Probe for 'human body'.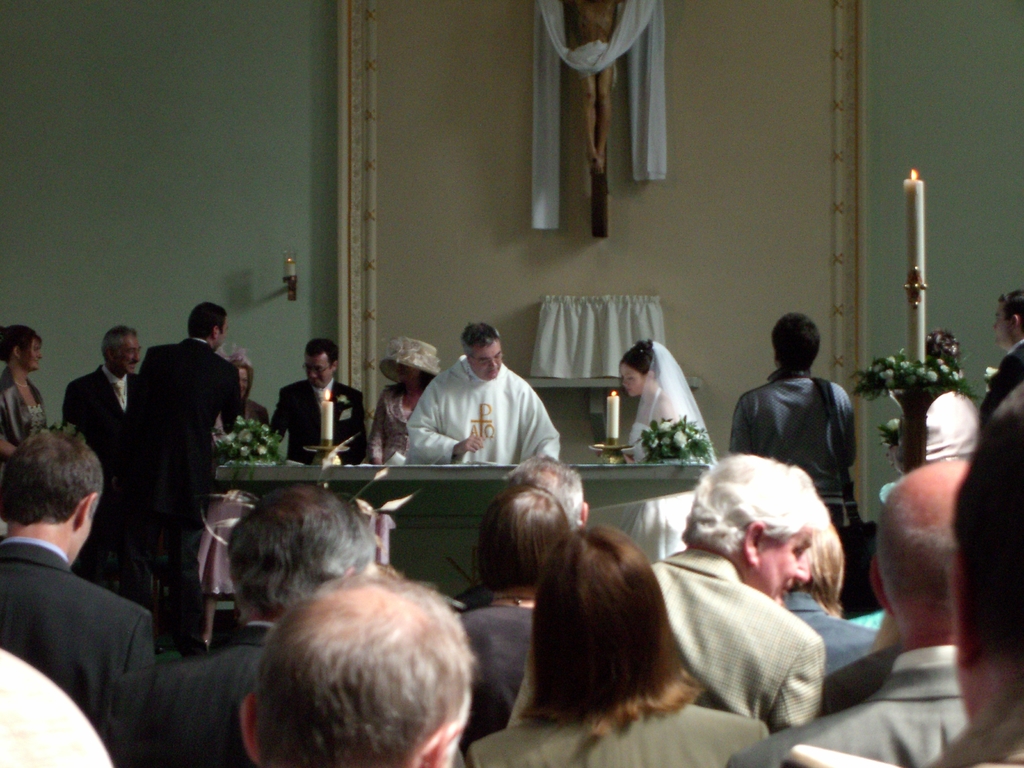
Probe result: 626, 390, 697, 565.
